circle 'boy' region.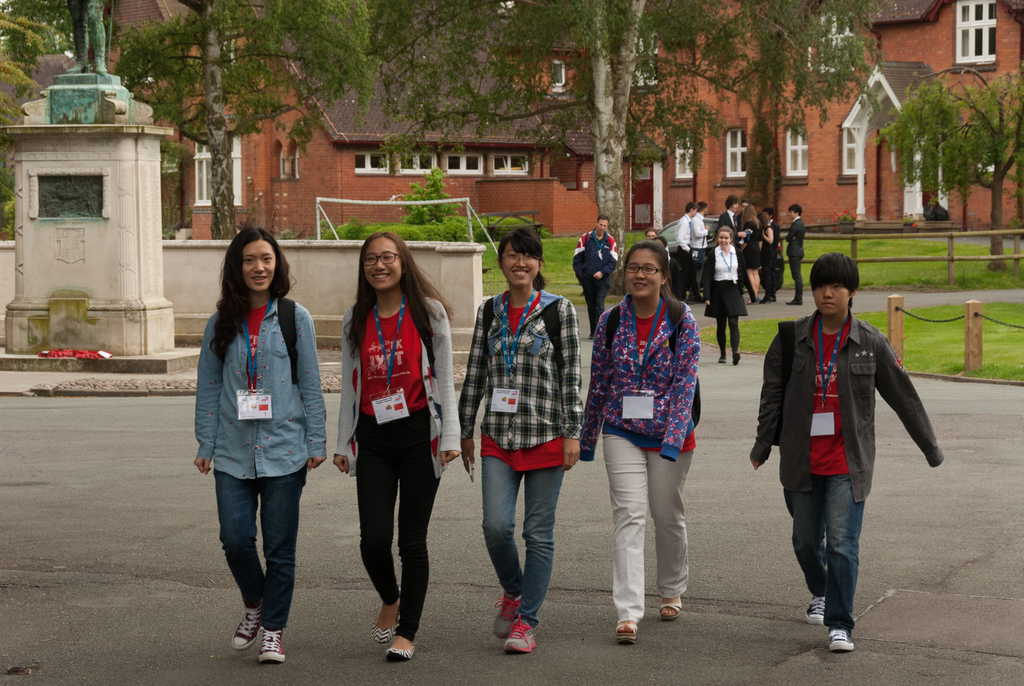
Region: [x1=748, y1=257, x2=935, y2=641].
